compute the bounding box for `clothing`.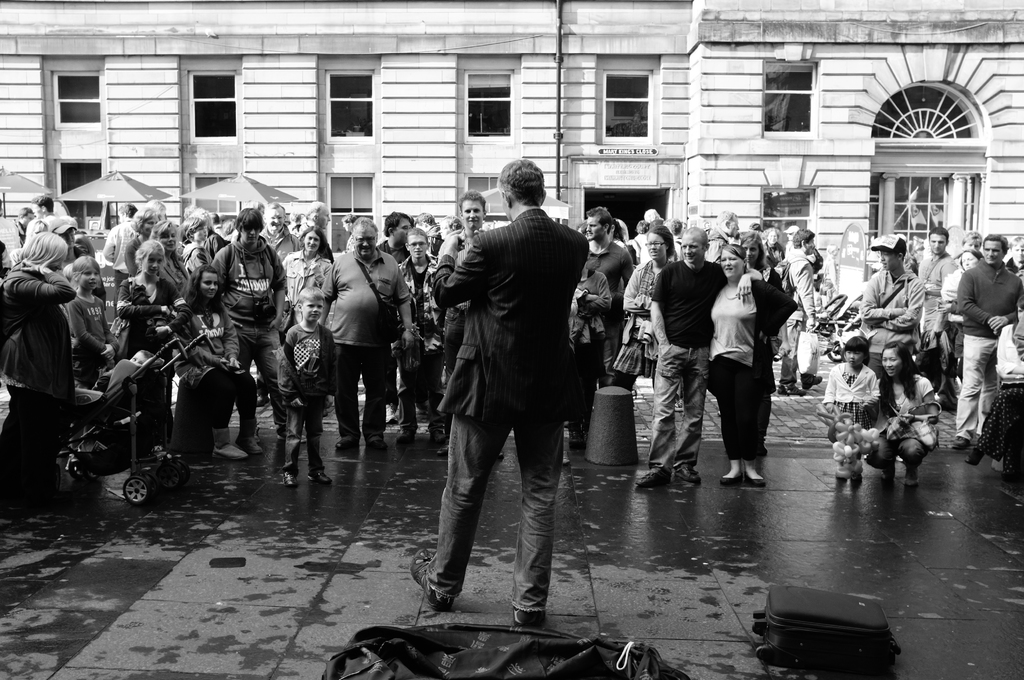
pyautogui.locateOnScreen(614, 238, 630, 248).
